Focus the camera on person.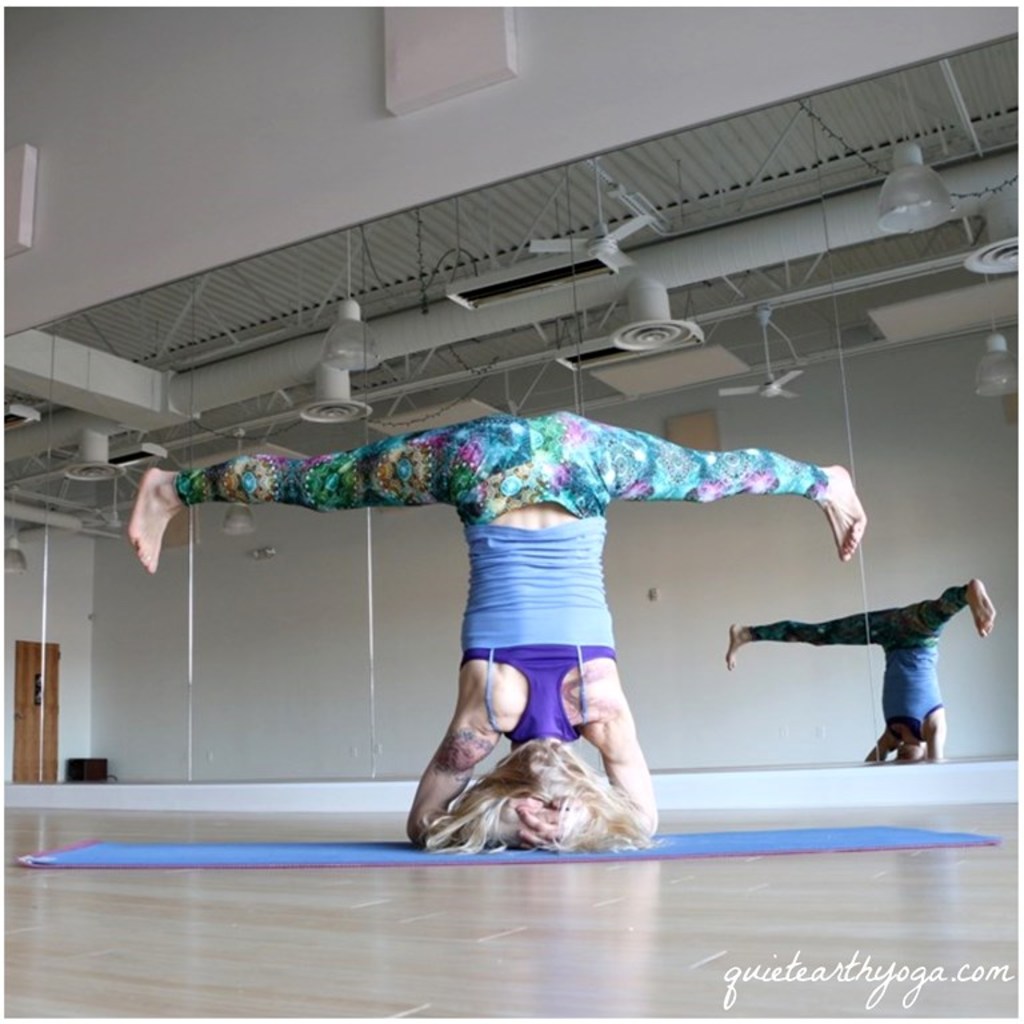
Focus region: 720,568,1000,765.
